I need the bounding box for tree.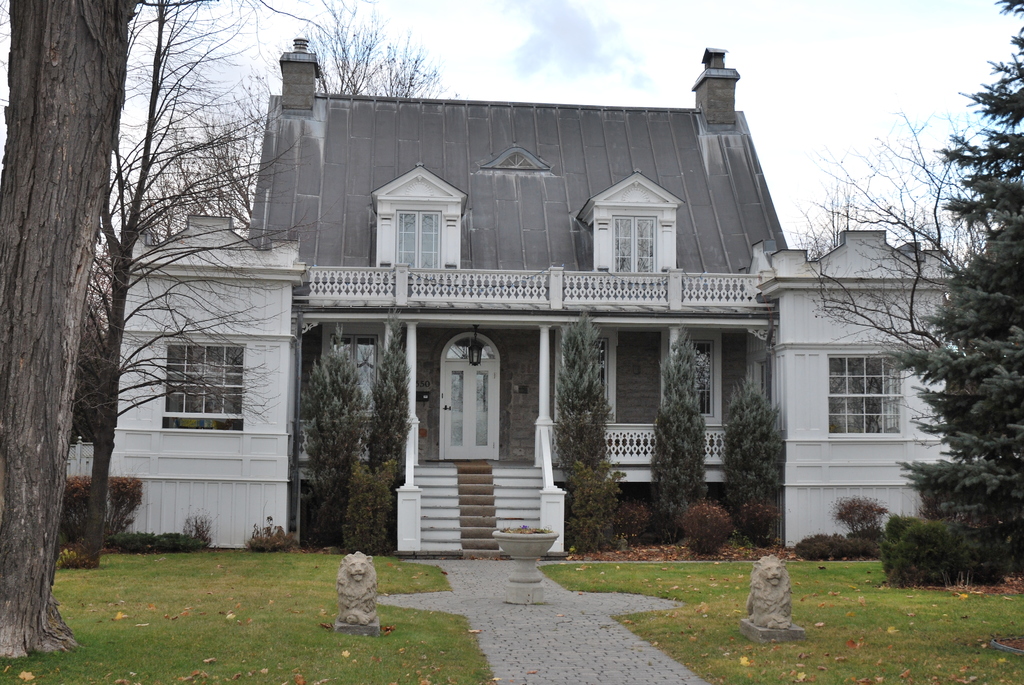
Here it is: bbox=[300, 317, 369, 553].
